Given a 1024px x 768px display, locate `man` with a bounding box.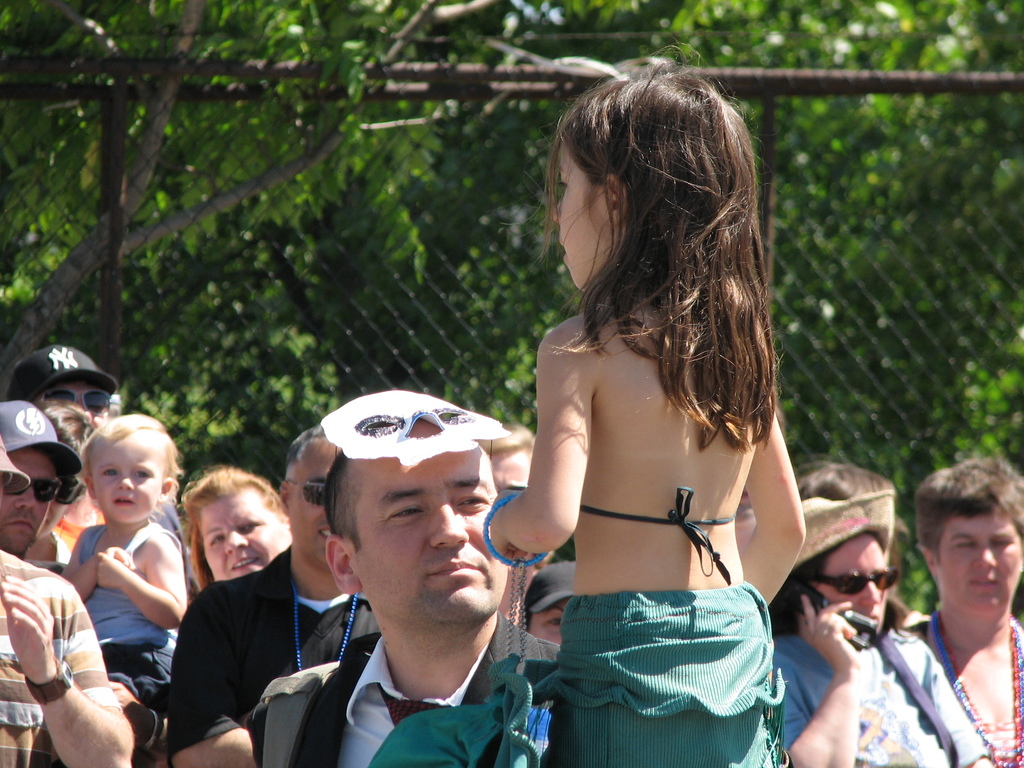
Located: (164,412,387,764).
